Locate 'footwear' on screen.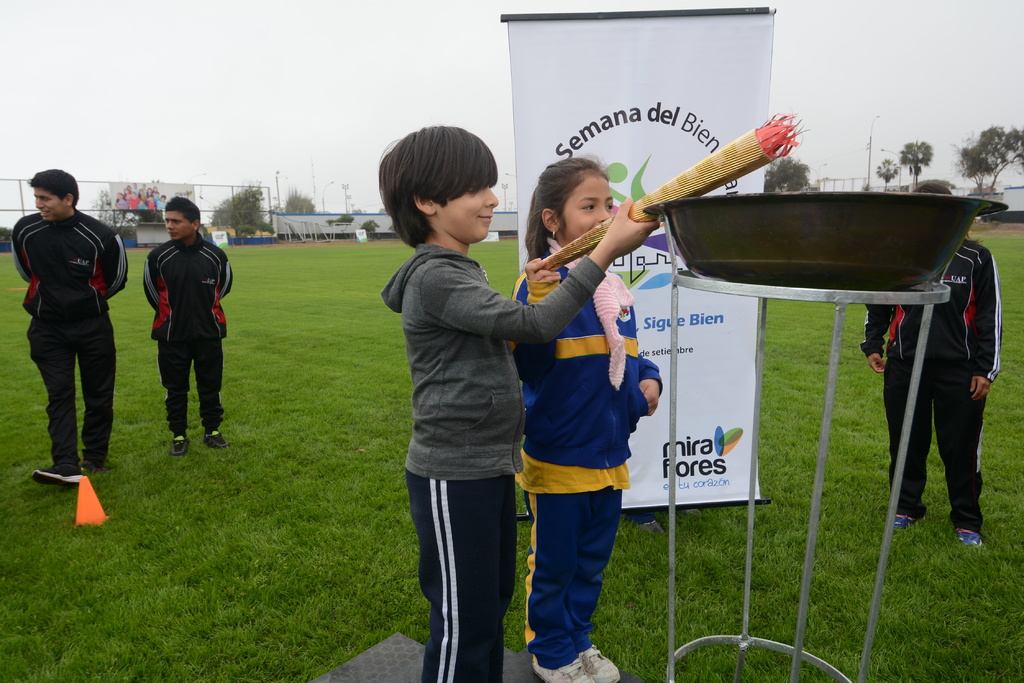
On screen at x1=35 y1=471 x2=93 y2=492.
